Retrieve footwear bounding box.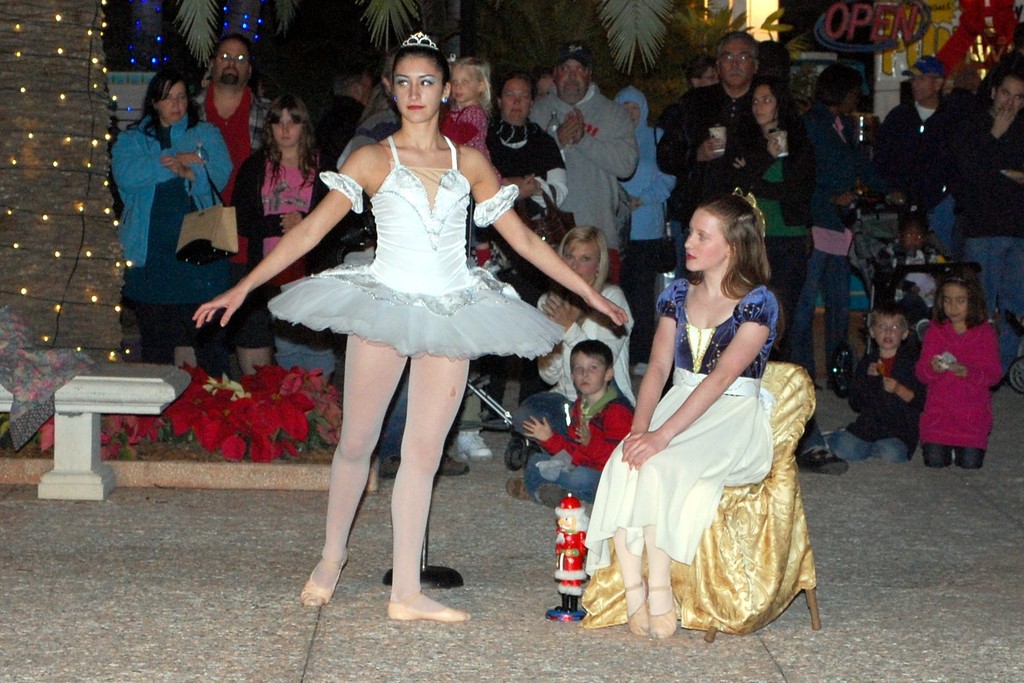
Bounding box: {"left": 371, "top": 459, "right": 405, "bottom": 475}.
